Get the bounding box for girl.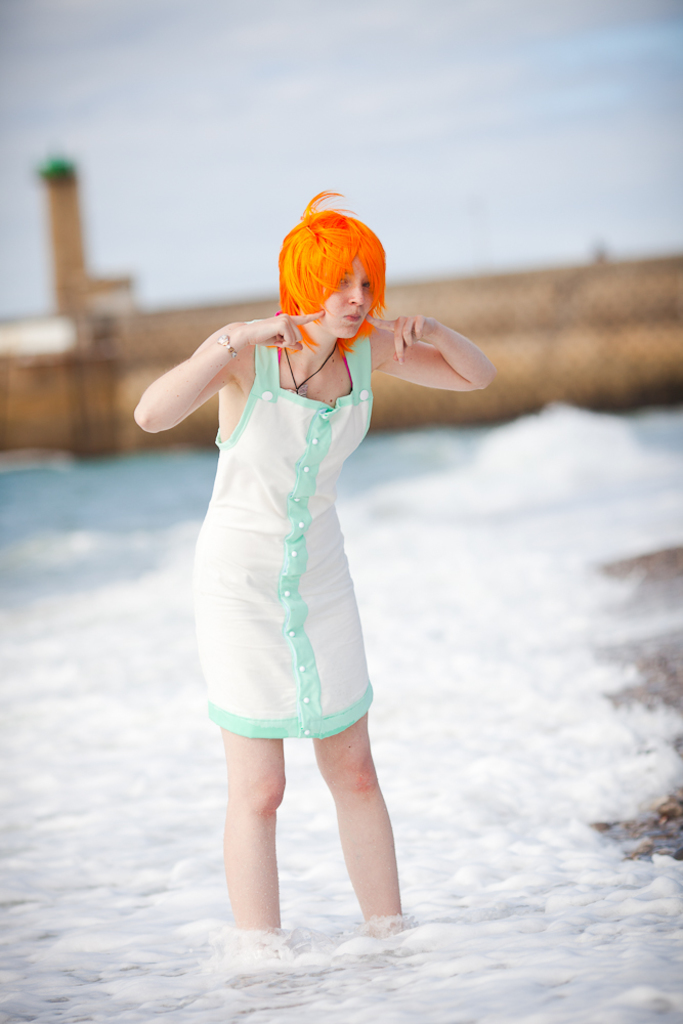
Rect(124, 186, 497, 937).
